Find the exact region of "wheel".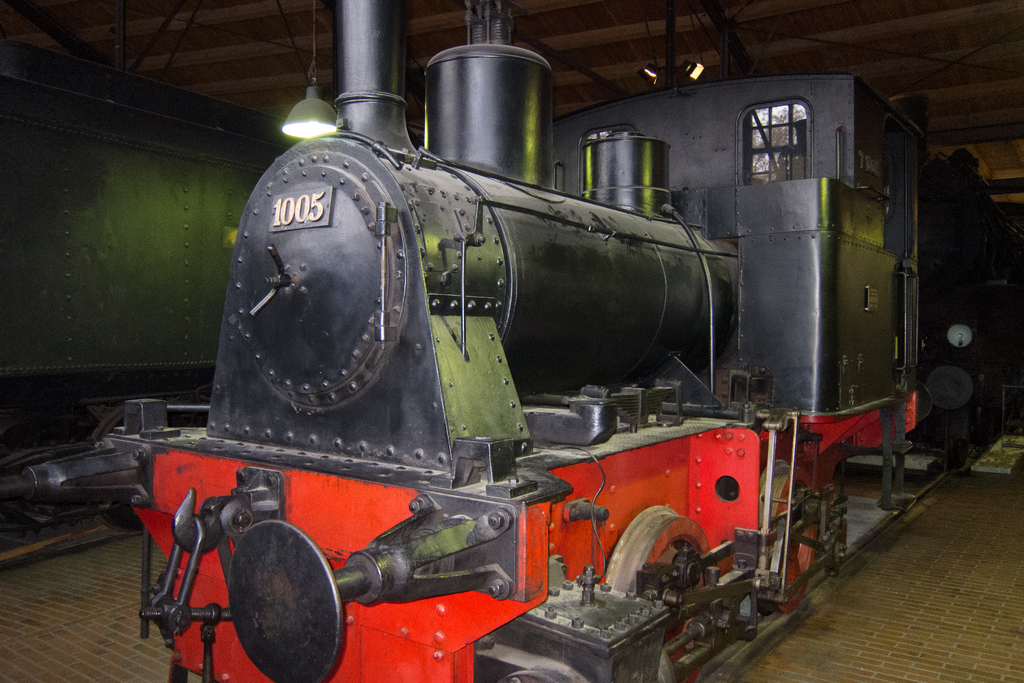
Exact region: 88 404 143 532.
